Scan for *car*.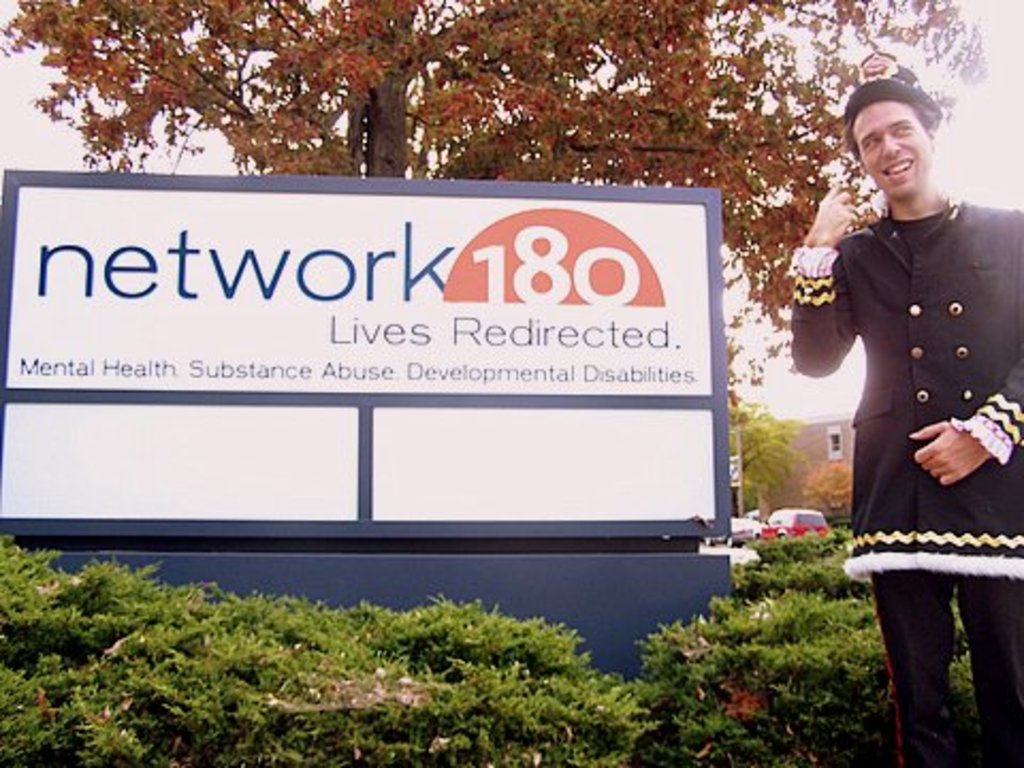
Scan result: bbox=[695, 514, 755, 548].
